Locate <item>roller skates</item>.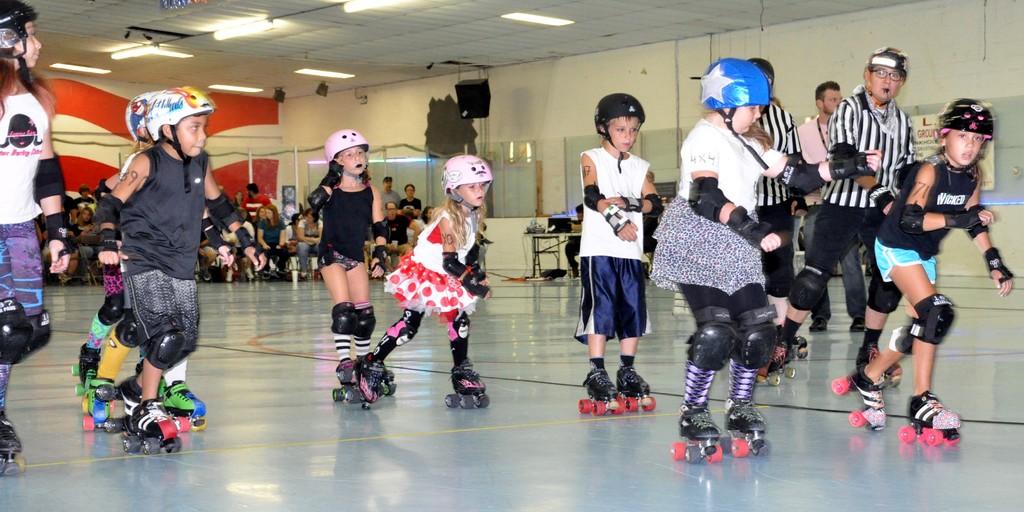
Bounding box: box(444, 358, 490, 410).
